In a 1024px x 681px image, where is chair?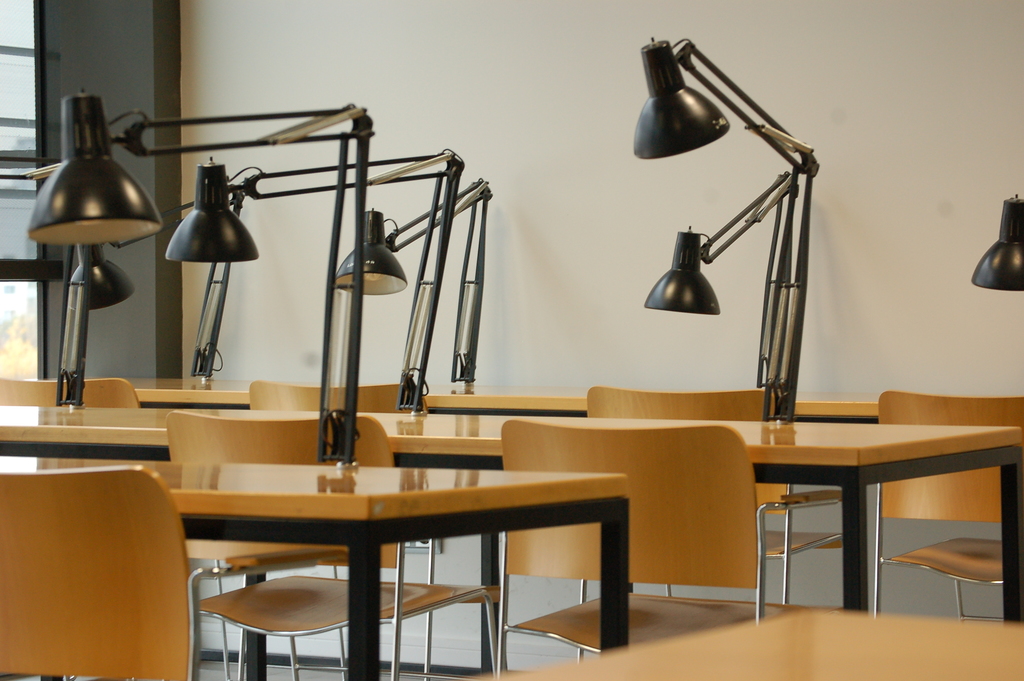
15,422,218,680.
